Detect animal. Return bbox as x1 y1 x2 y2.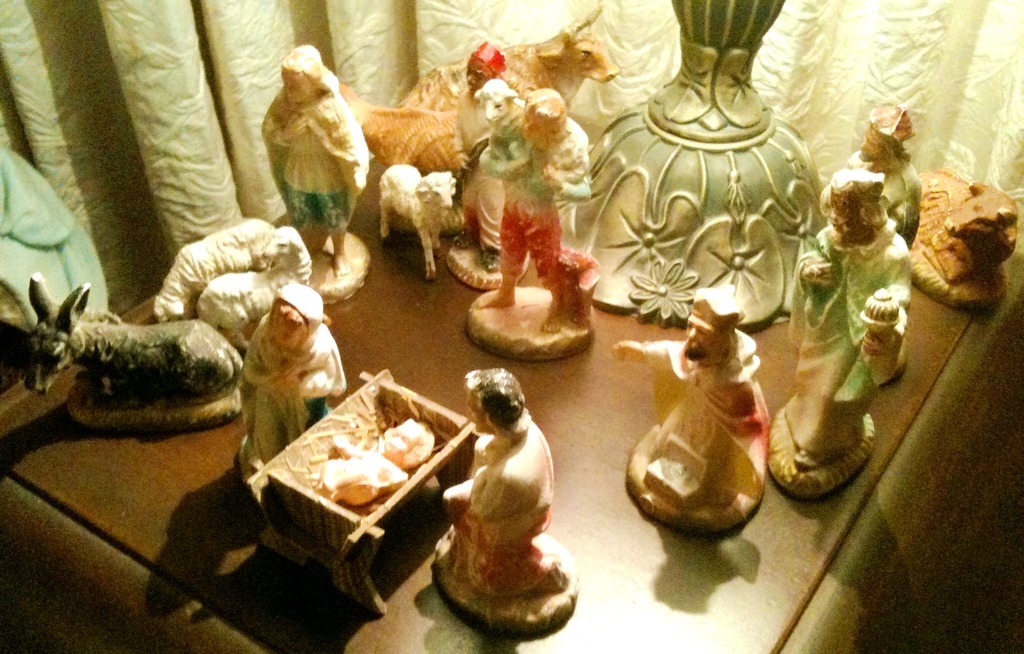
341 89 463 174.
